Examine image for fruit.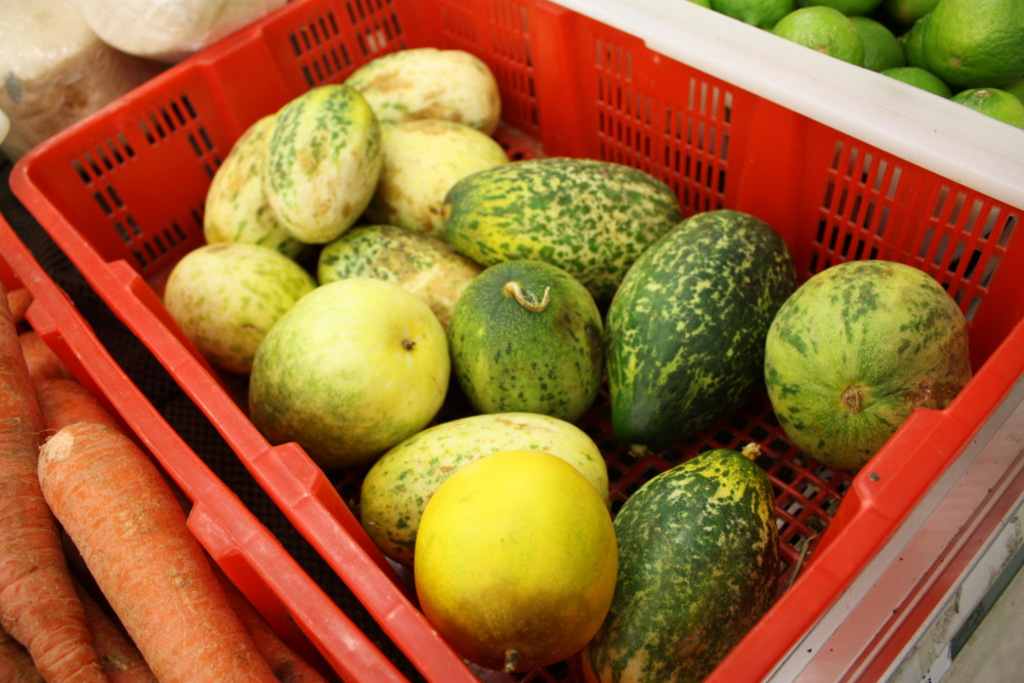
Examination result: {"x1": 240, "y1": 283, "x2": 462, "y2": 475}.
